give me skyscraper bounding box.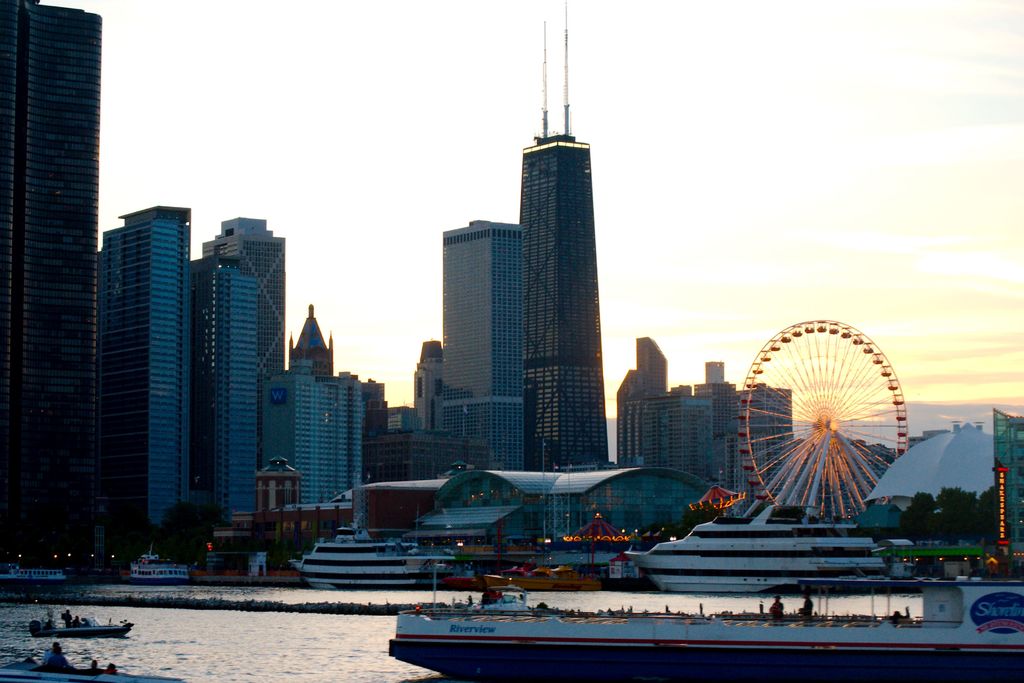
287,306,429,506.
